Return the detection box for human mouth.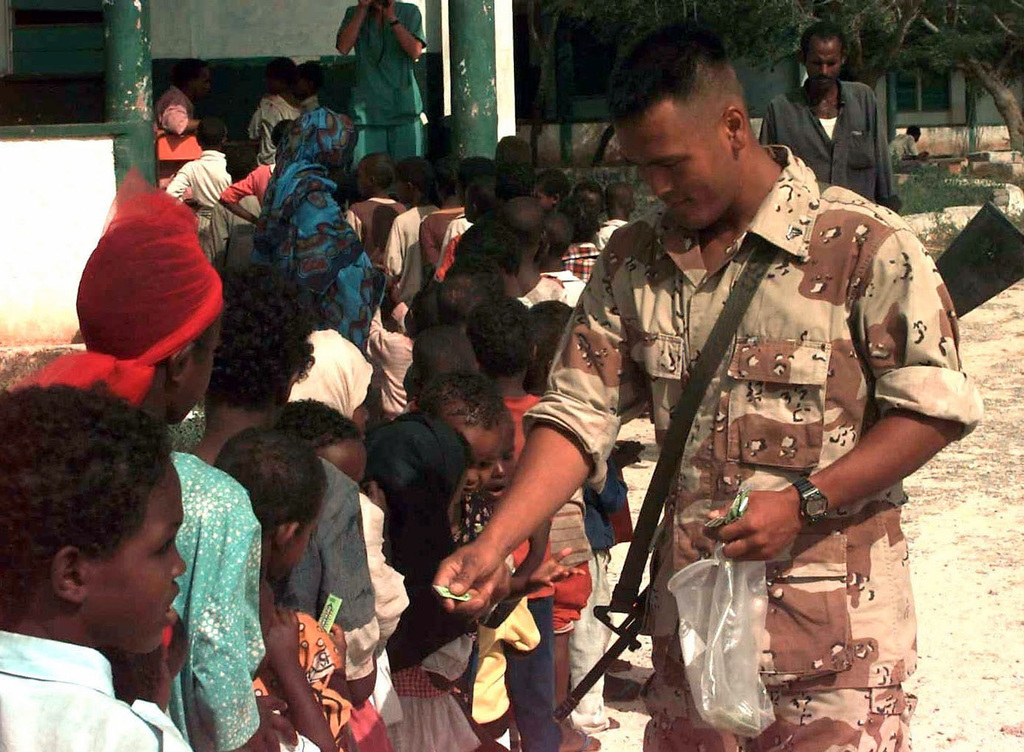
box(464, 487, 473, 492).
